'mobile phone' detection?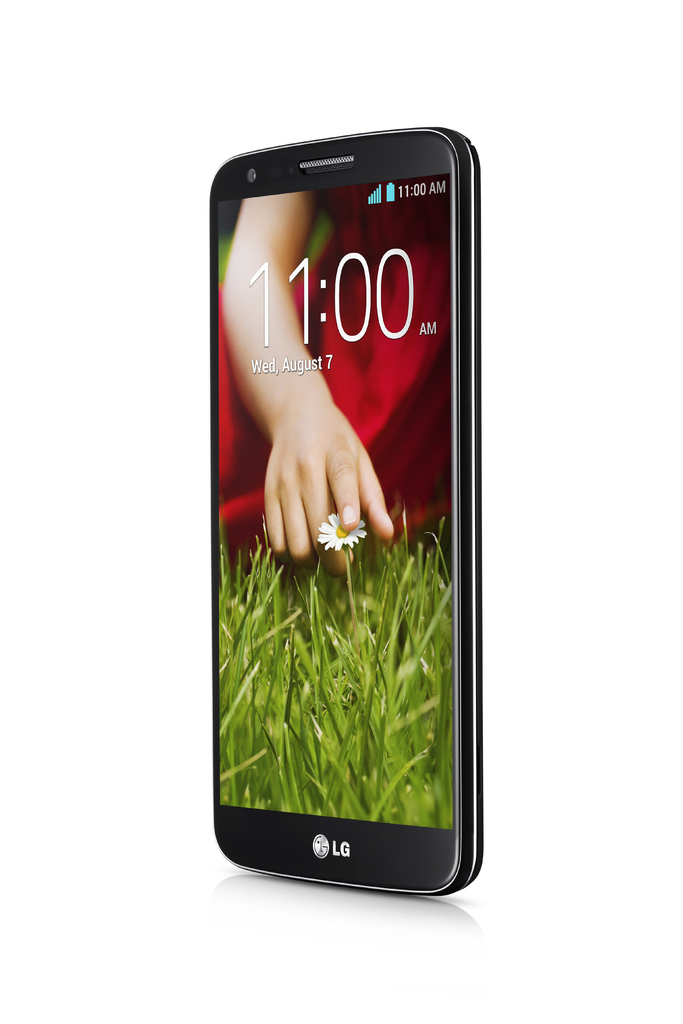
bbox=(213, 123, 488, 901)
